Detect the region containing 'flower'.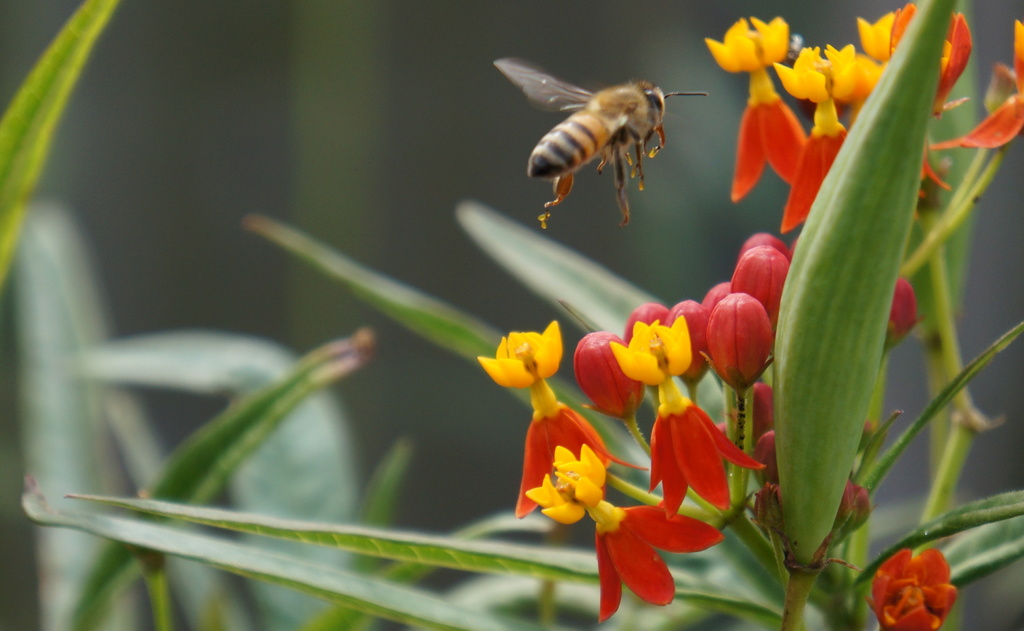
BBox(483, 320, 646, 523).
